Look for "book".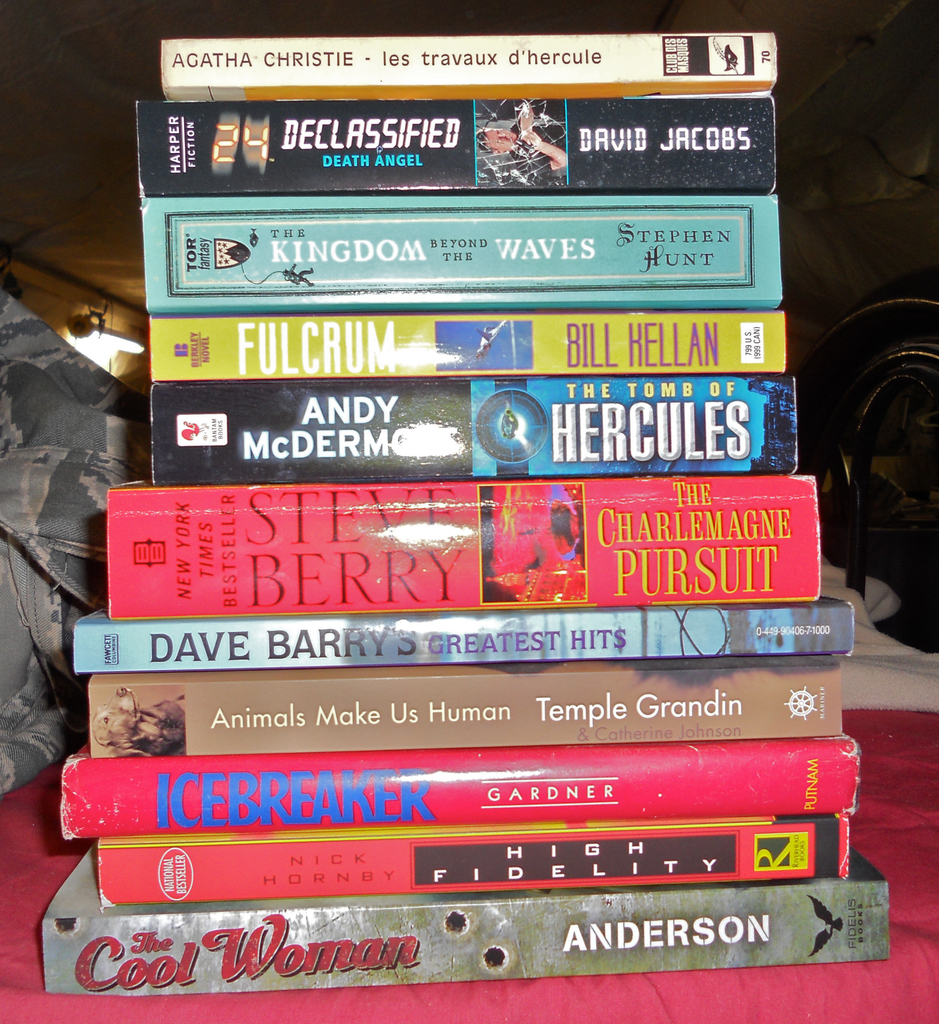
Found: {"x1": 88, "y1": 829, "x2": 866, "y2": 898}.
